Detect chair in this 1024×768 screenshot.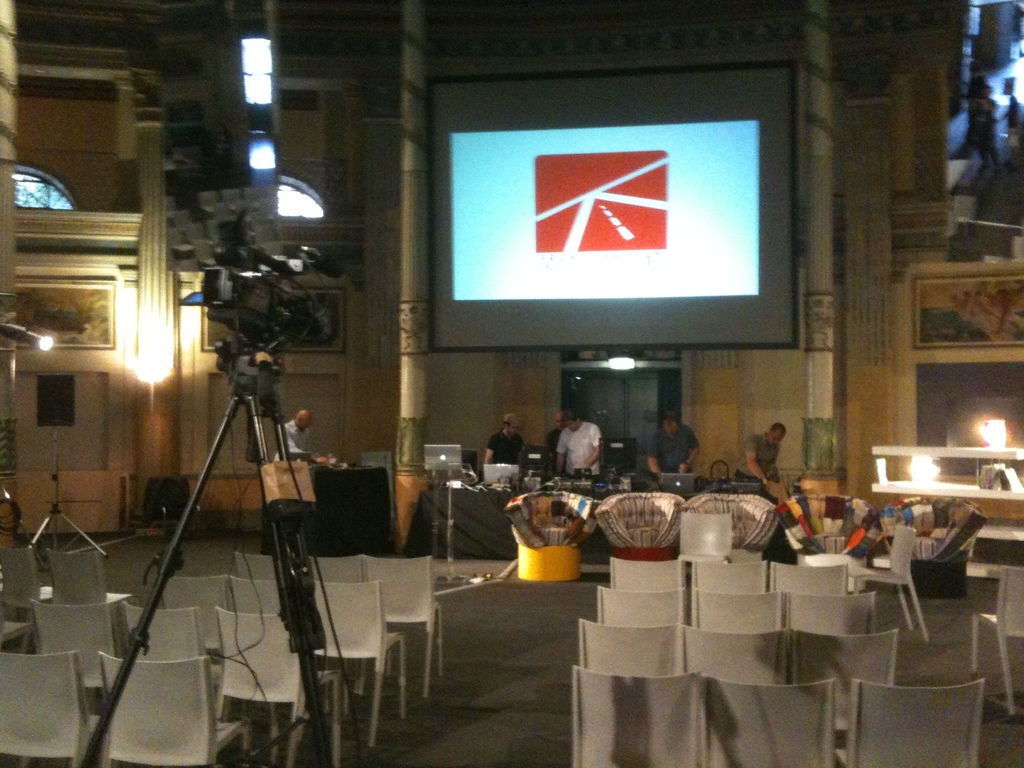
Detection: [left=356, top=556, right=445, bottom=696].
